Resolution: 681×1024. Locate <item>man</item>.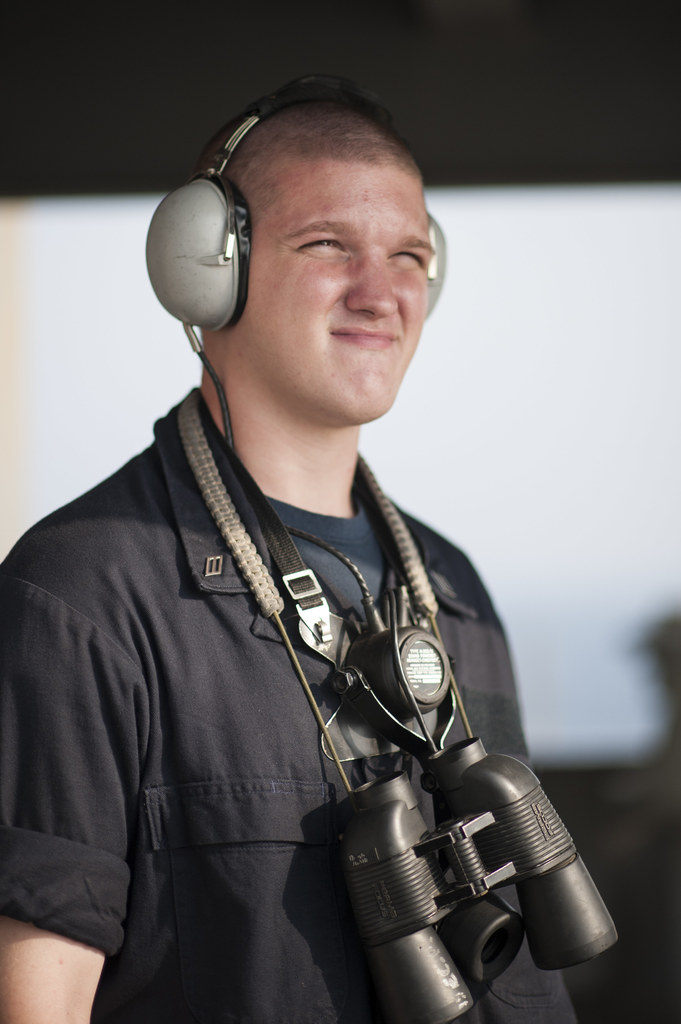
region(0, 100, 531, 1023).
